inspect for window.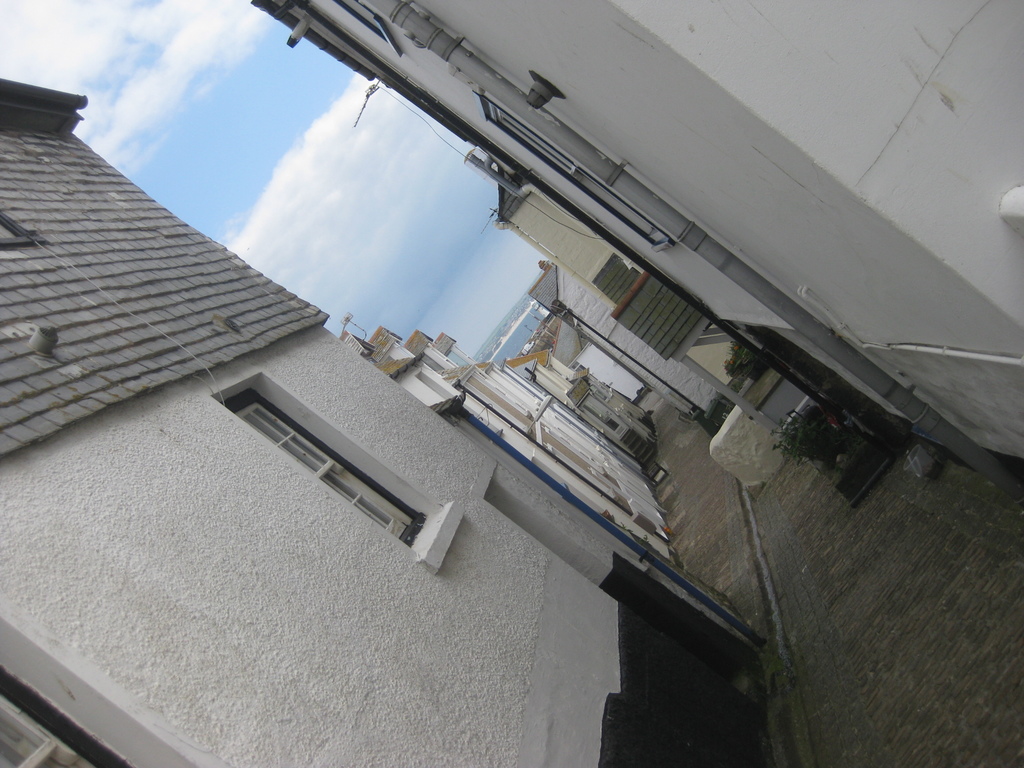
Inspection: 208/369/467/573.
